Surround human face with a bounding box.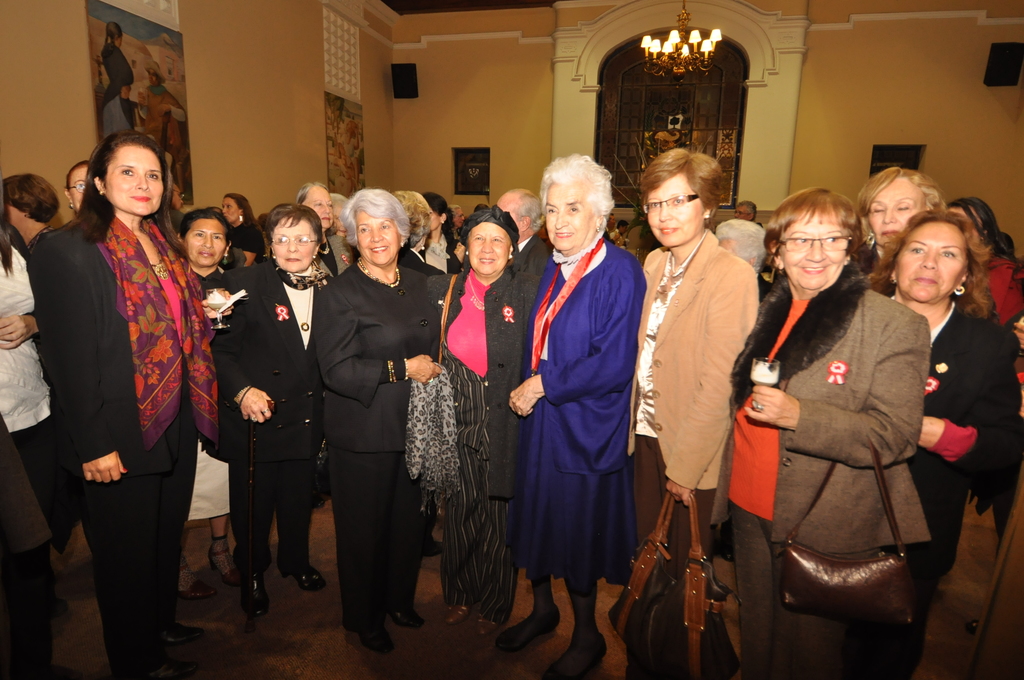
bbox=(106, 143, 165, 215).
